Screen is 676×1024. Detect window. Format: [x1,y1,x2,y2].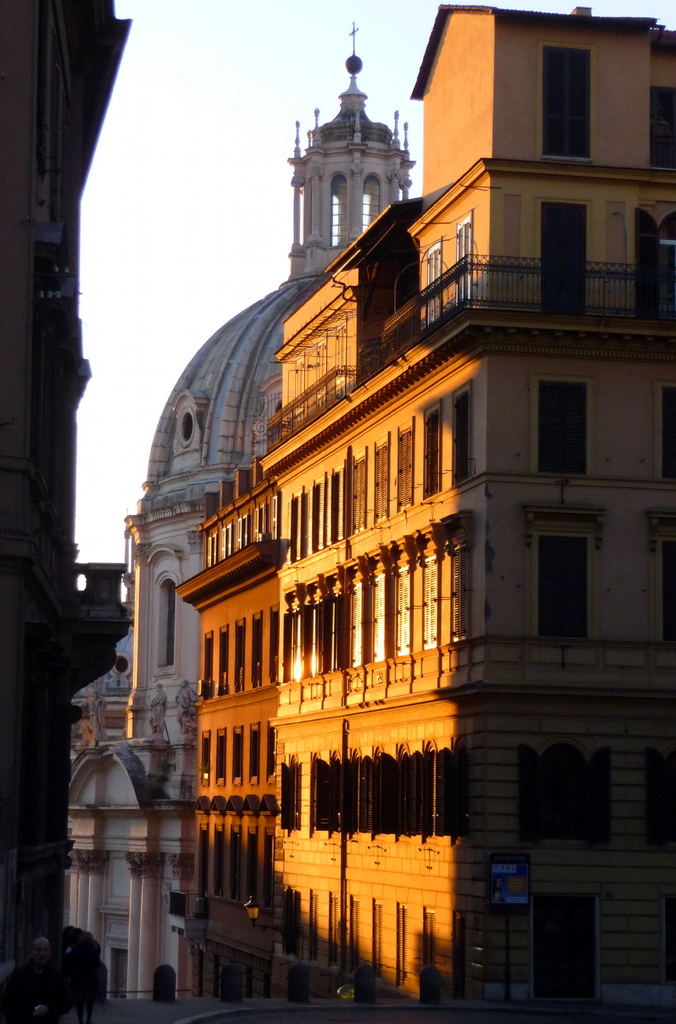
[523,739,621,847].
